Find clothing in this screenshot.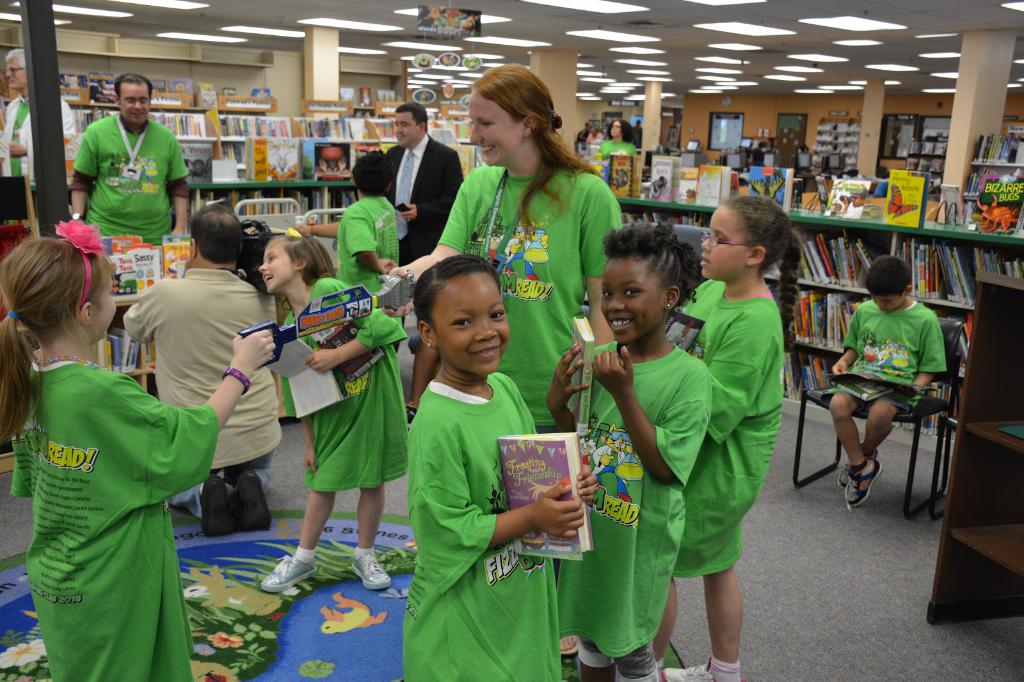
The bounding box for clothing is box=[833, 303, 946, 413].
